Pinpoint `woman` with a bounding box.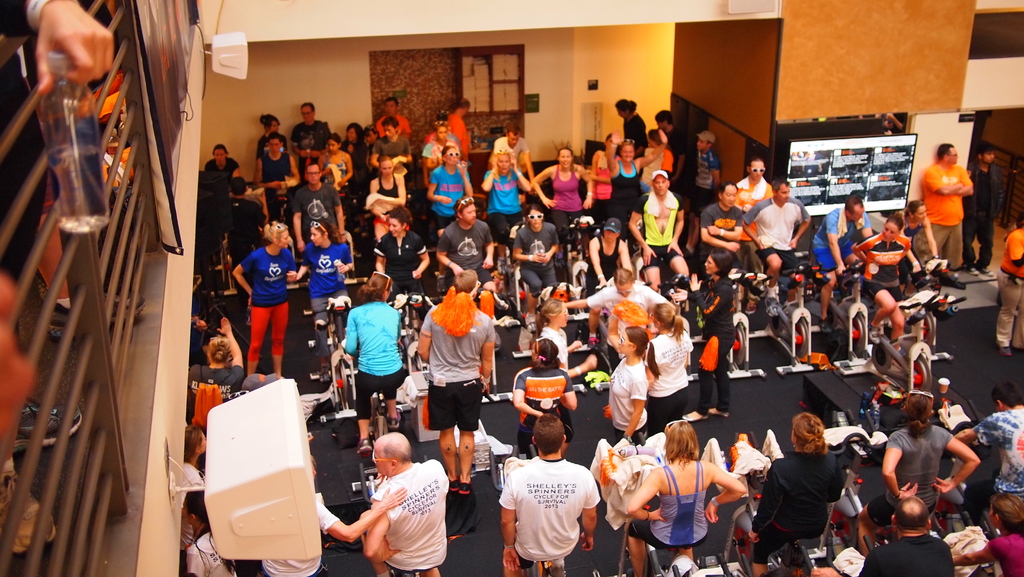
bbox=[343, 270, 407, 459].
